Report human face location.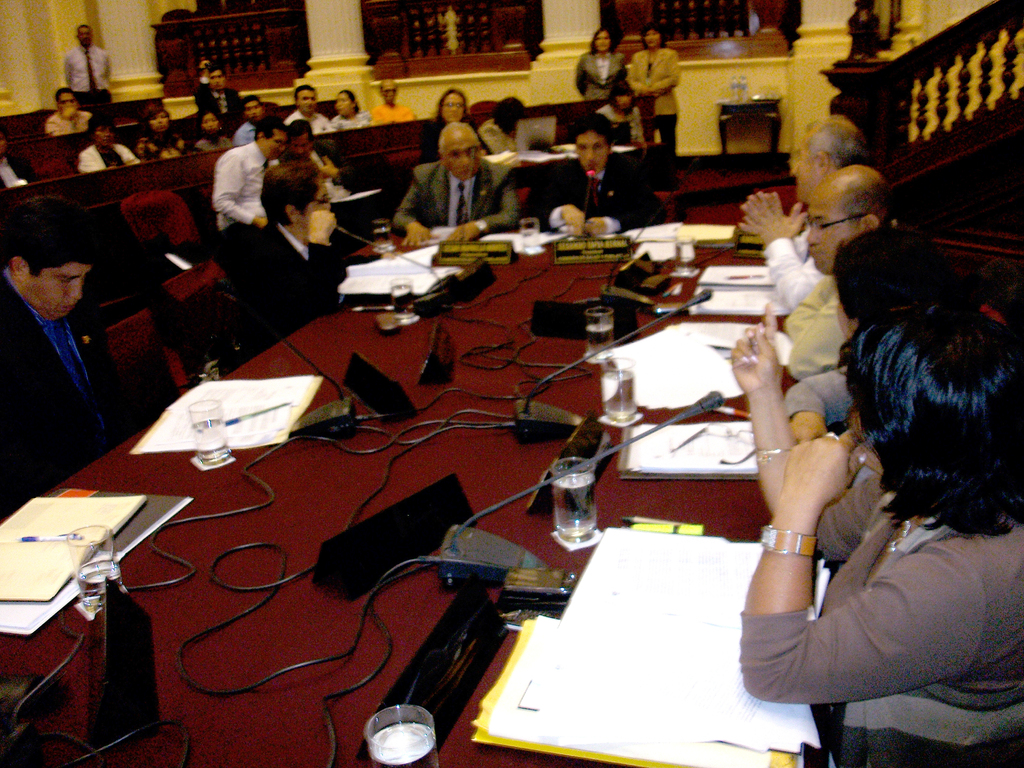
Report: box(572, 127, 603, 172).
